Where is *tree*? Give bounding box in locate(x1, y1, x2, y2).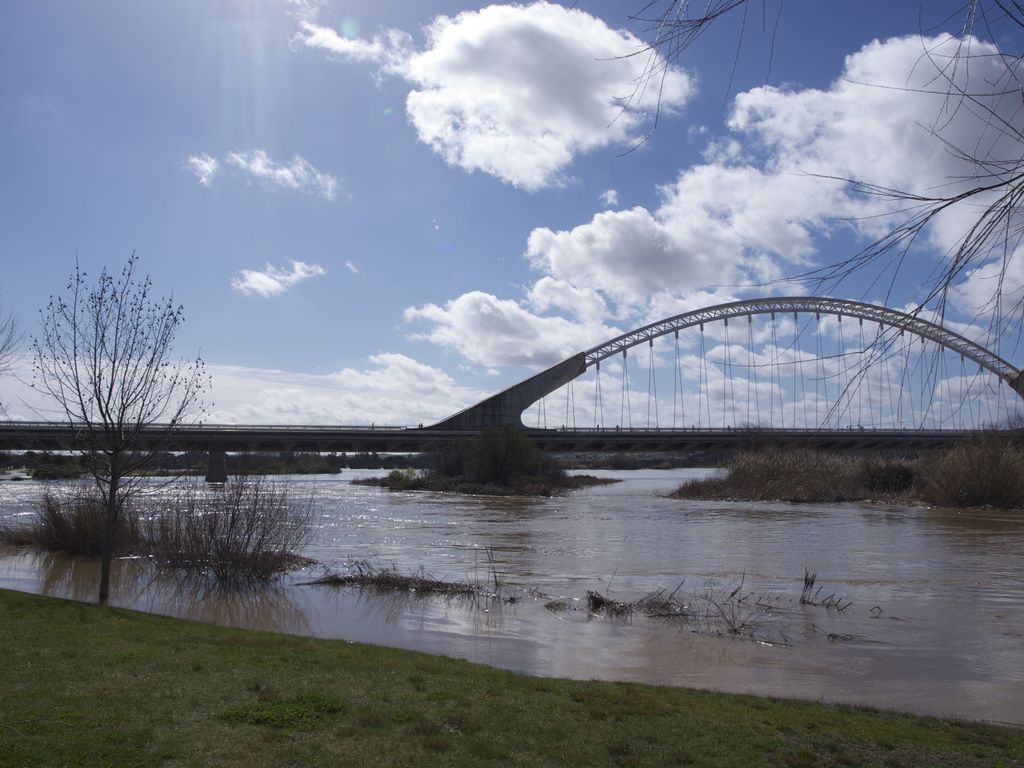
locate(1, 301, 44, 474).
